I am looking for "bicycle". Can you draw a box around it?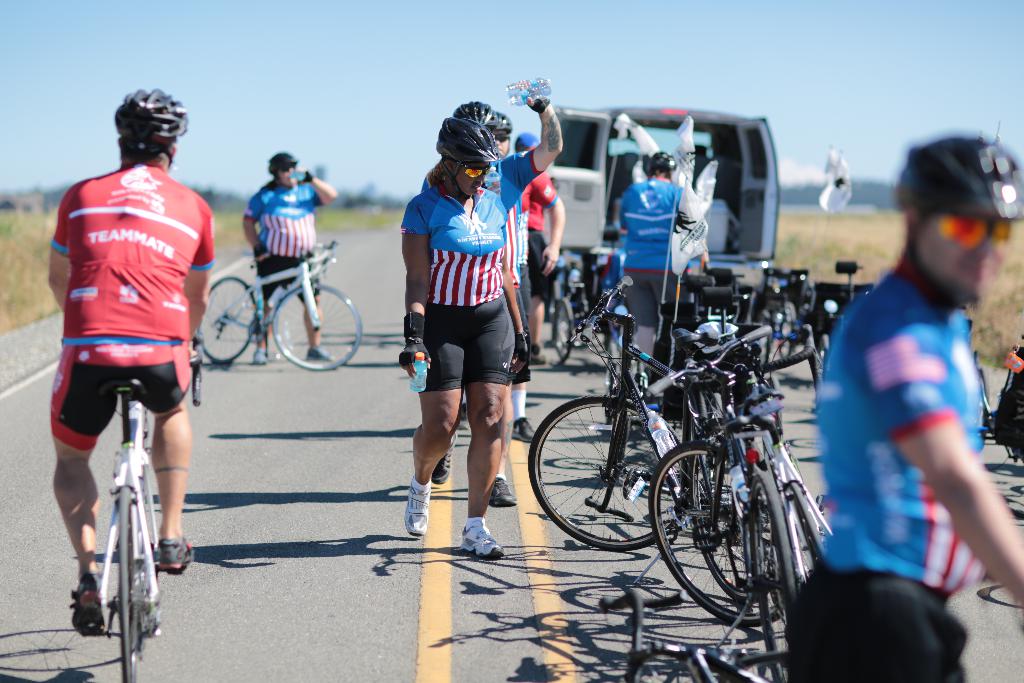
Sure, the bounding box is rect(93, 332, 202, 682).
